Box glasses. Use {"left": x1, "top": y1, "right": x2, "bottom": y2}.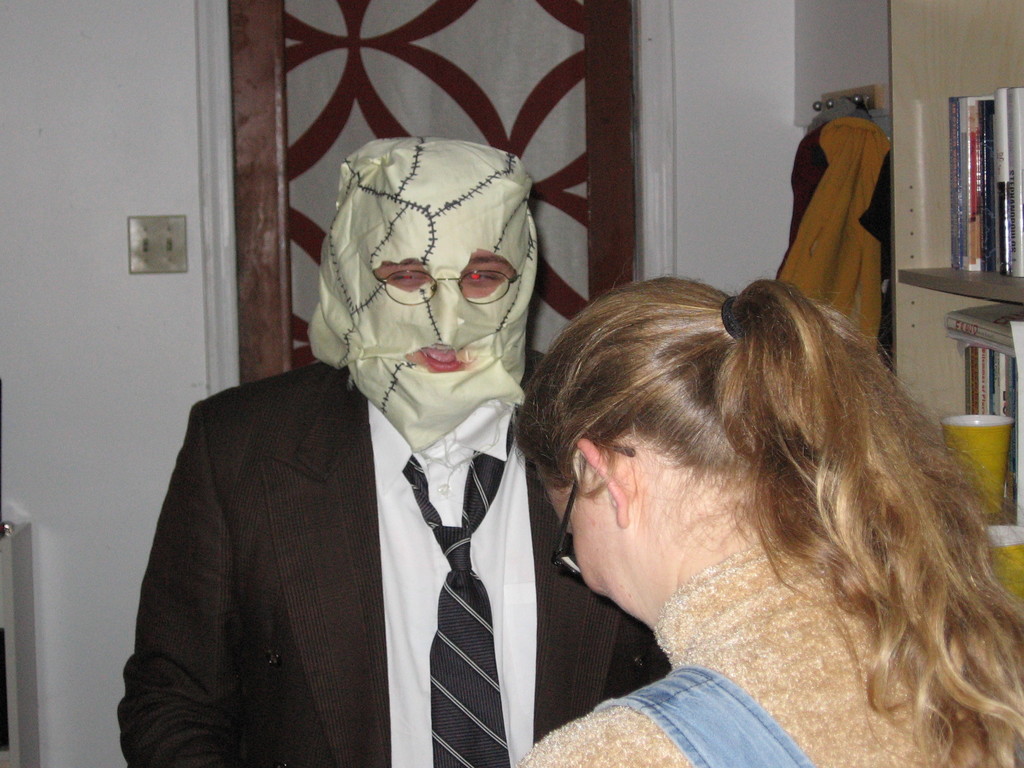
{"left": 372, "top": 267, "right": 520, "bottom": 305}.
